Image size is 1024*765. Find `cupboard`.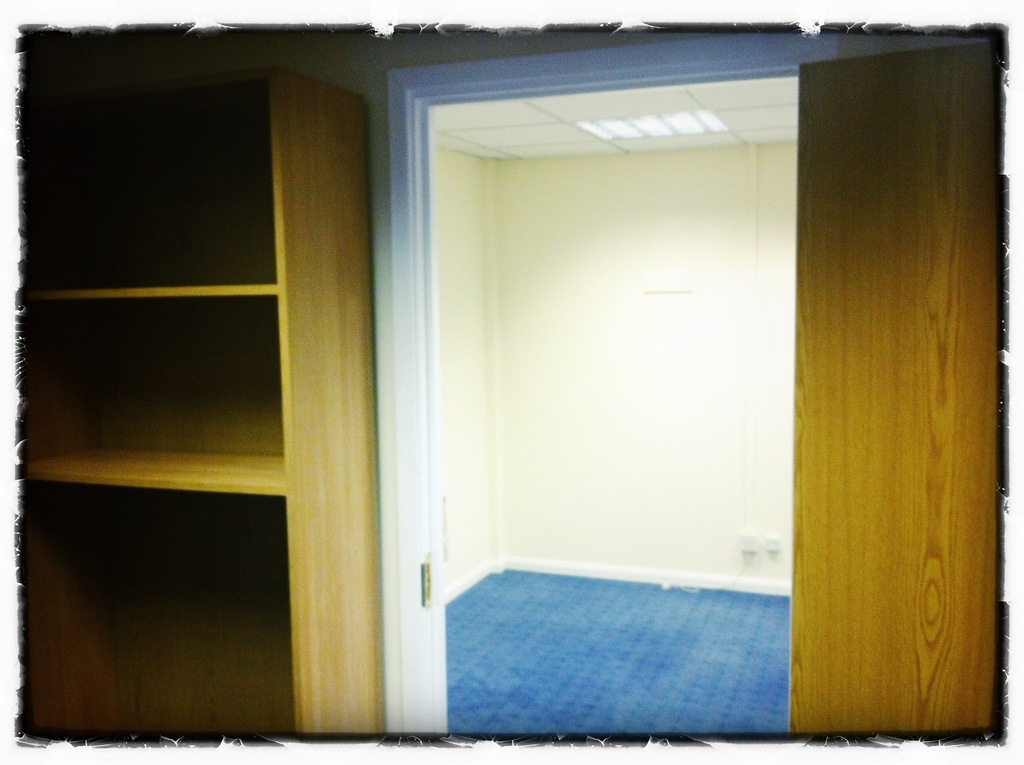
(left=25, top=93, right=383, bottom=741).
